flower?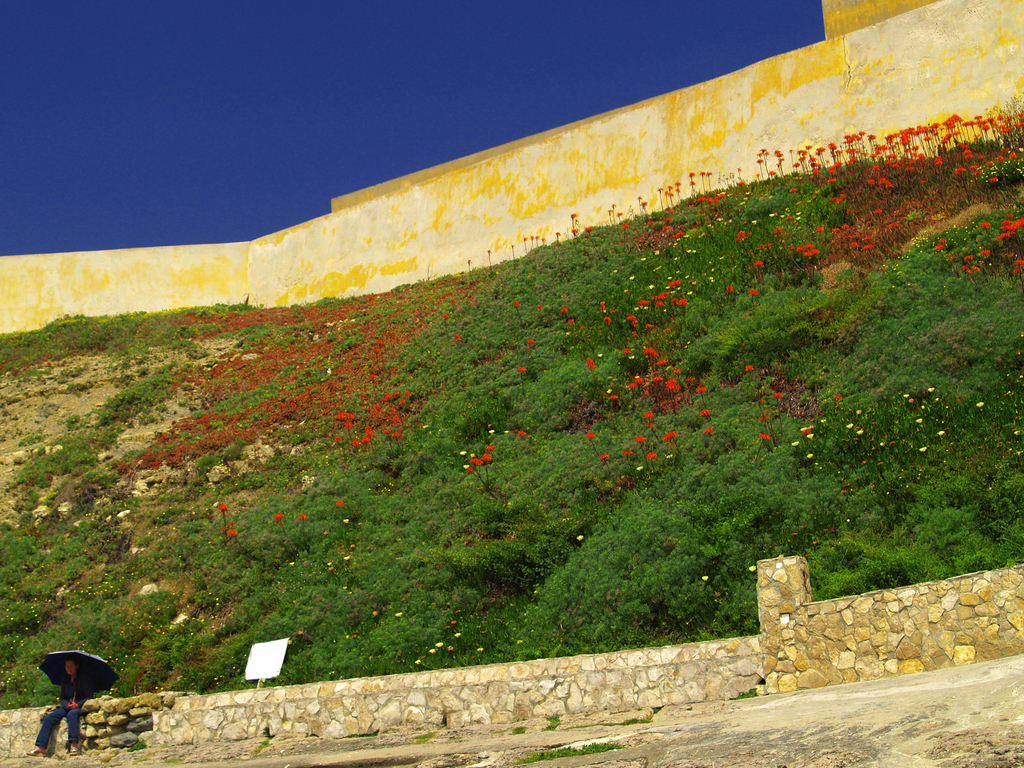
left=286, top=561, right=292, bottom=565
